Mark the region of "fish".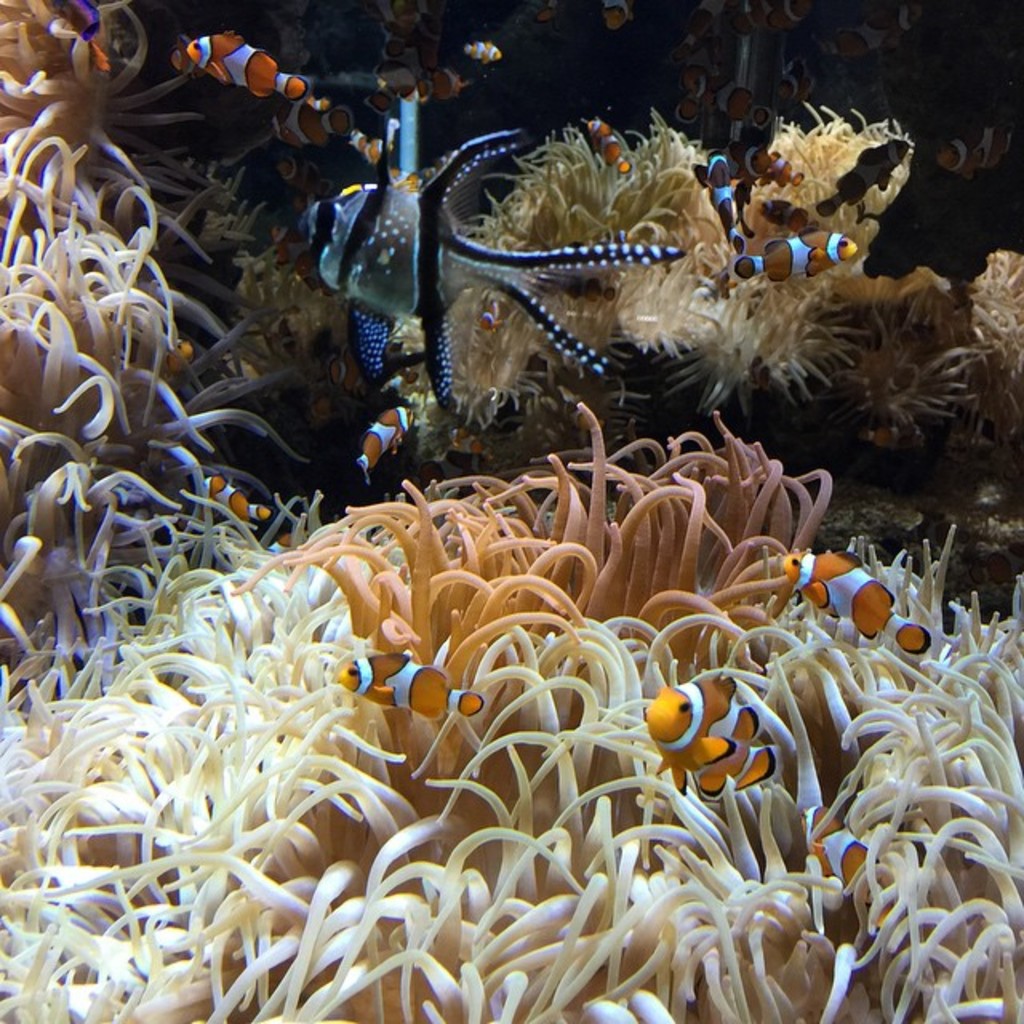
Region: box(691, 152, 741, 251).
